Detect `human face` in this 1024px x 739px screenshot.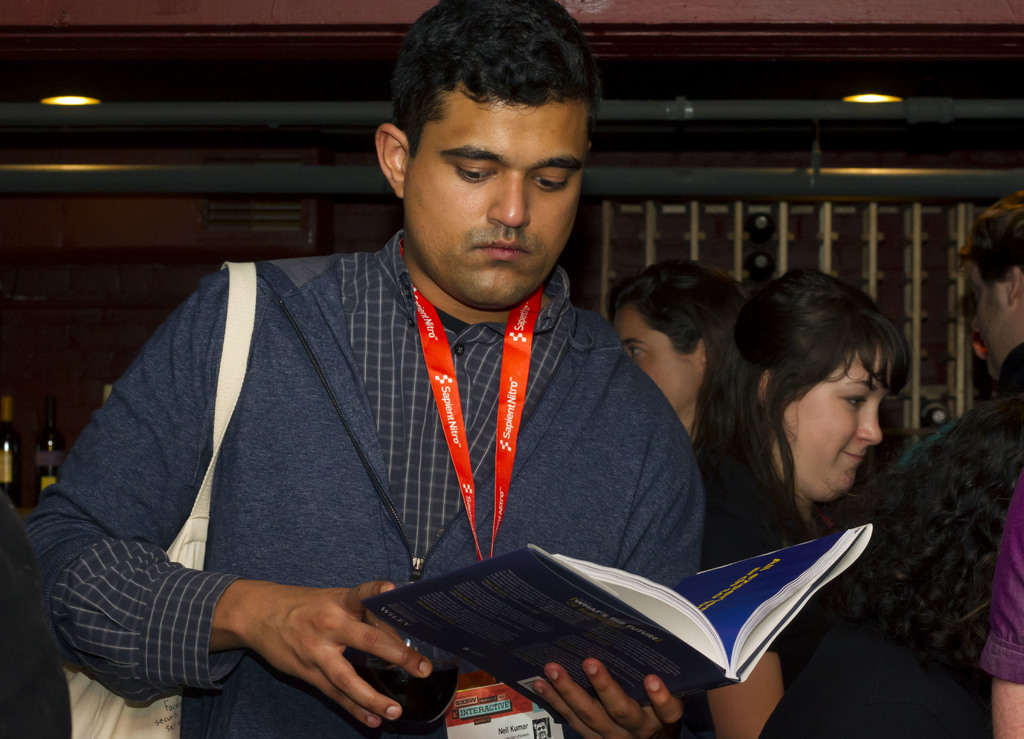
Detection: <bbox>966, 269, 1006, 378</bbox>.
